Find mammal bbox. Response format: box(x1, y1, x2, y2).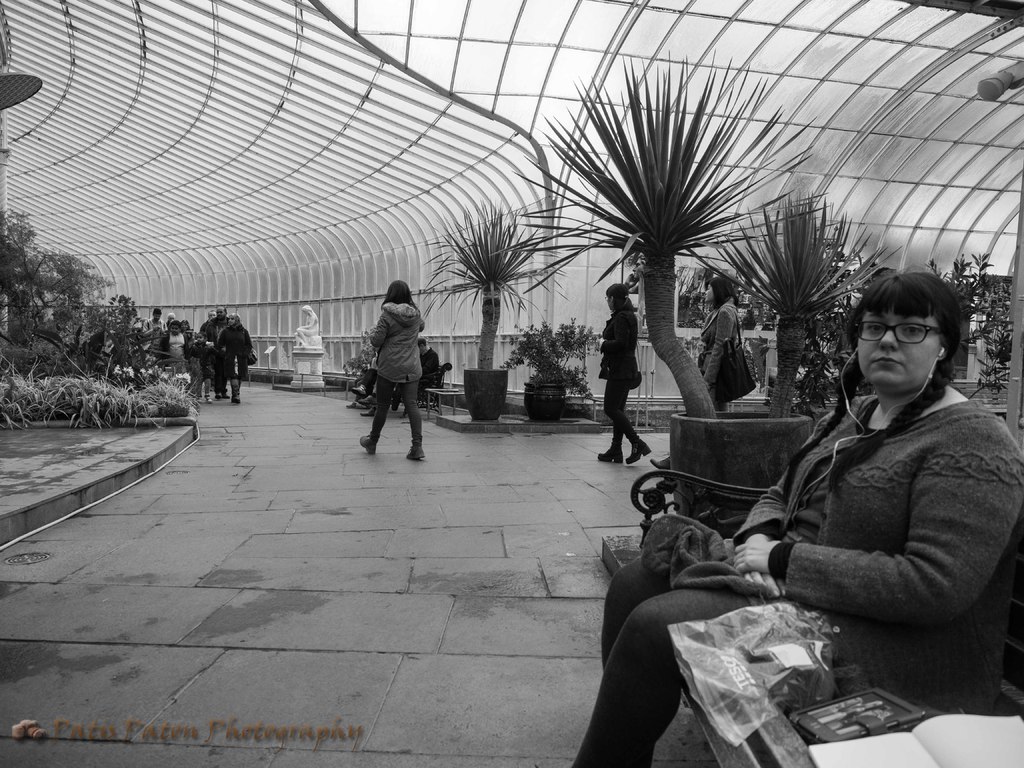
box(593, 279, 648, 465).
